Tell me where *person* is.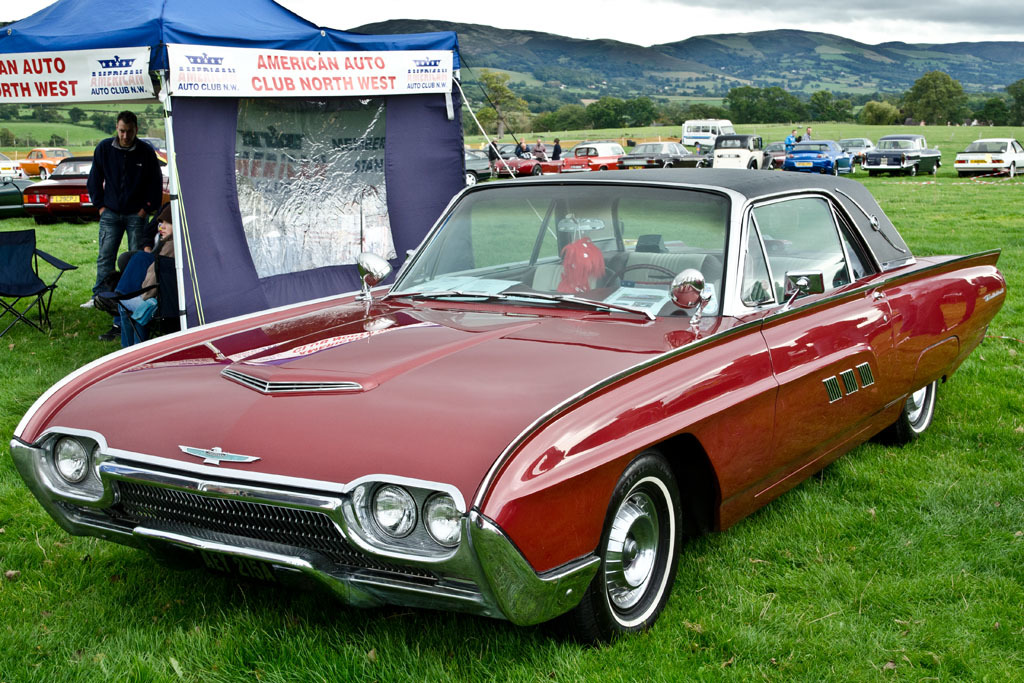
*person* is at (94,217,167,344).
